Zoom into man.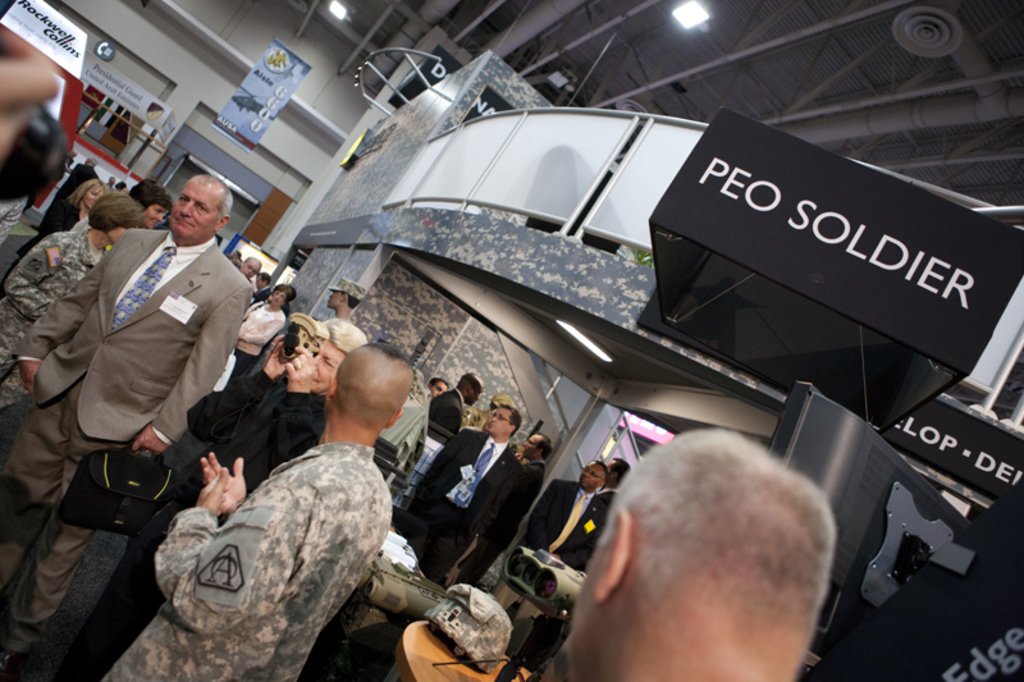
Zoom target: (97,340,415,681).
